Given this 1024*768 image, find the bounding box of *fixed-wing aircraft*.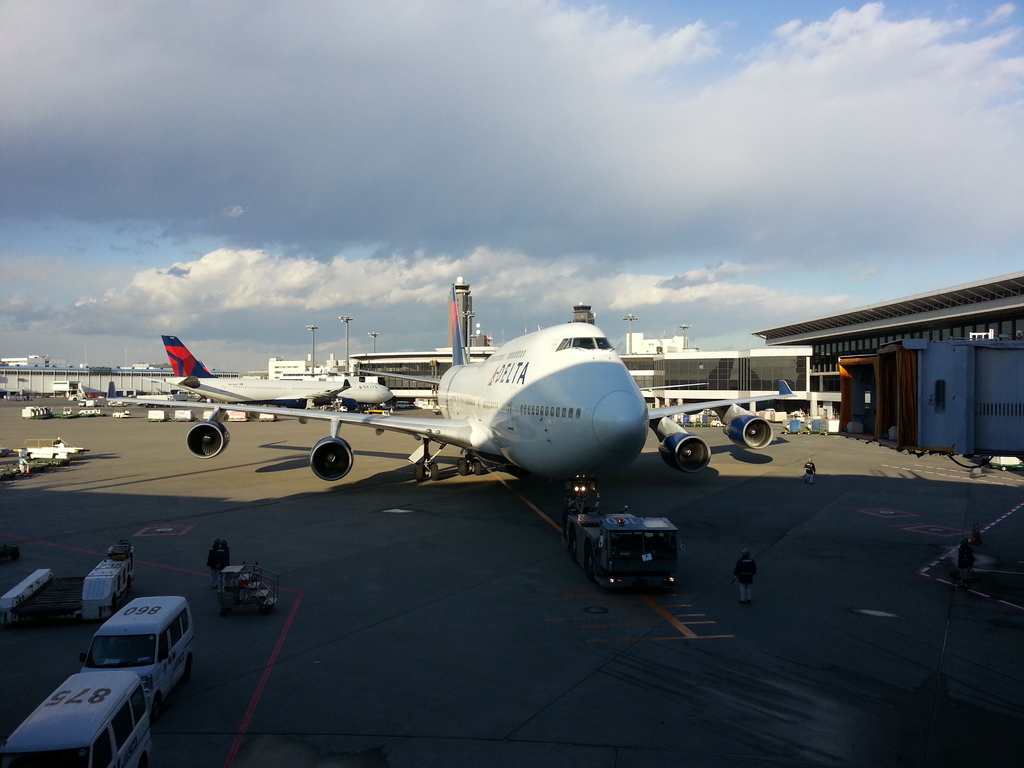
box=[158, 332, 392, 408].
